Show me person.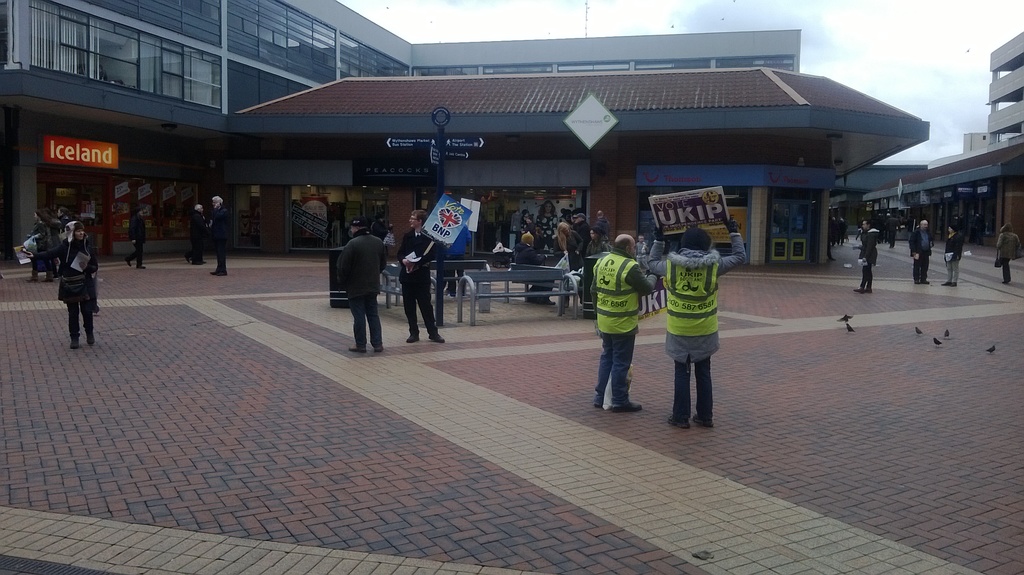
person is here: BBox(634, 234, 653, 271).
